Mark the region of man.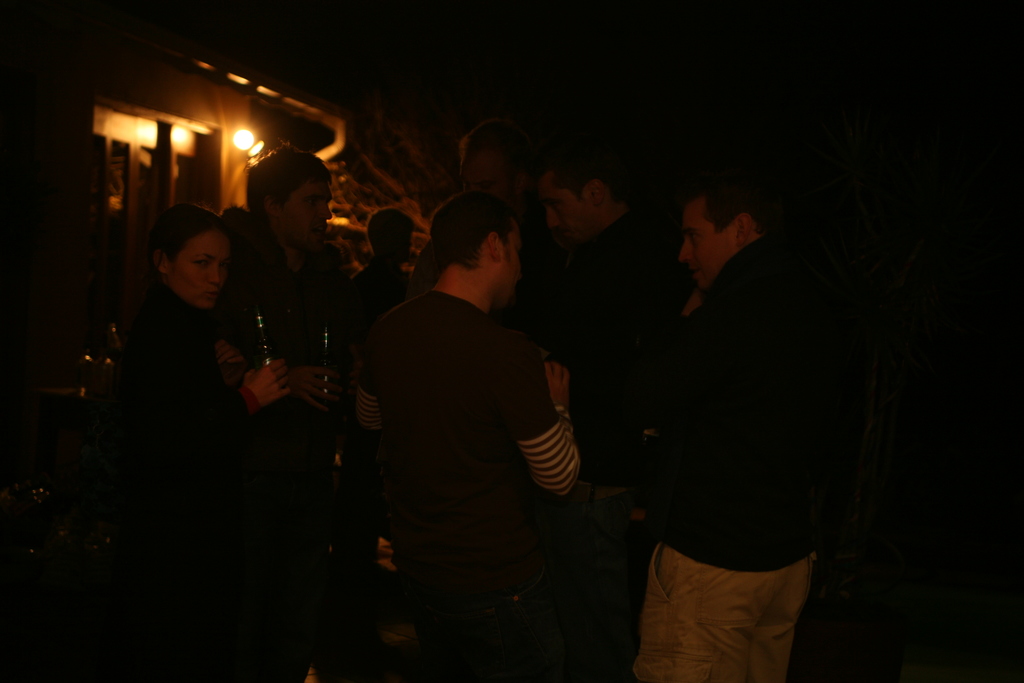
Region: {"left": 625, "top": 182, "right": 844, "bottom": 682}.
